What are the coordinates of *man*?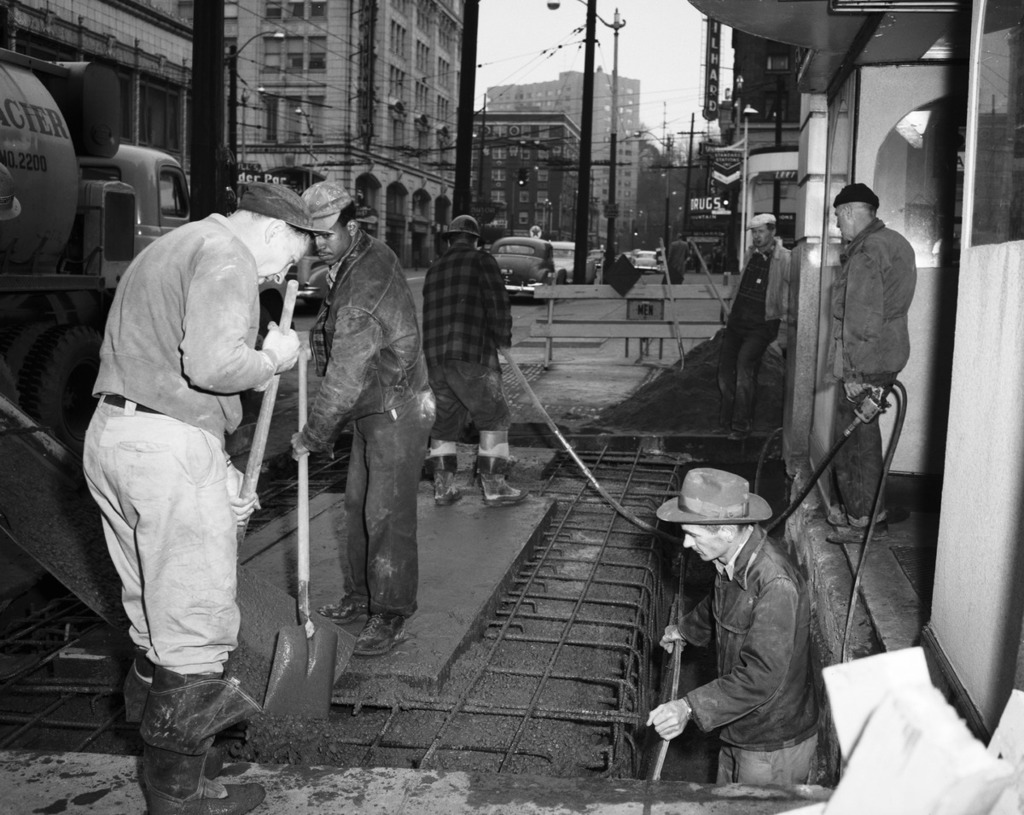
(822,181,916,544).
